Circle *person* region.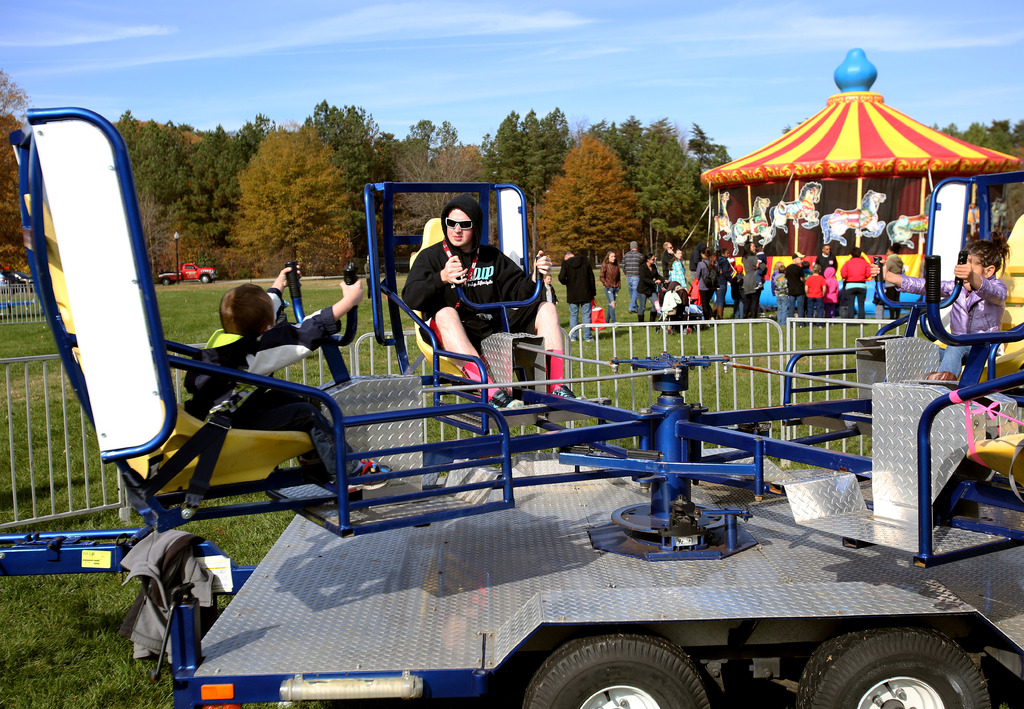
Region: <bbox>401, 197, 580, 411</bbox>.
